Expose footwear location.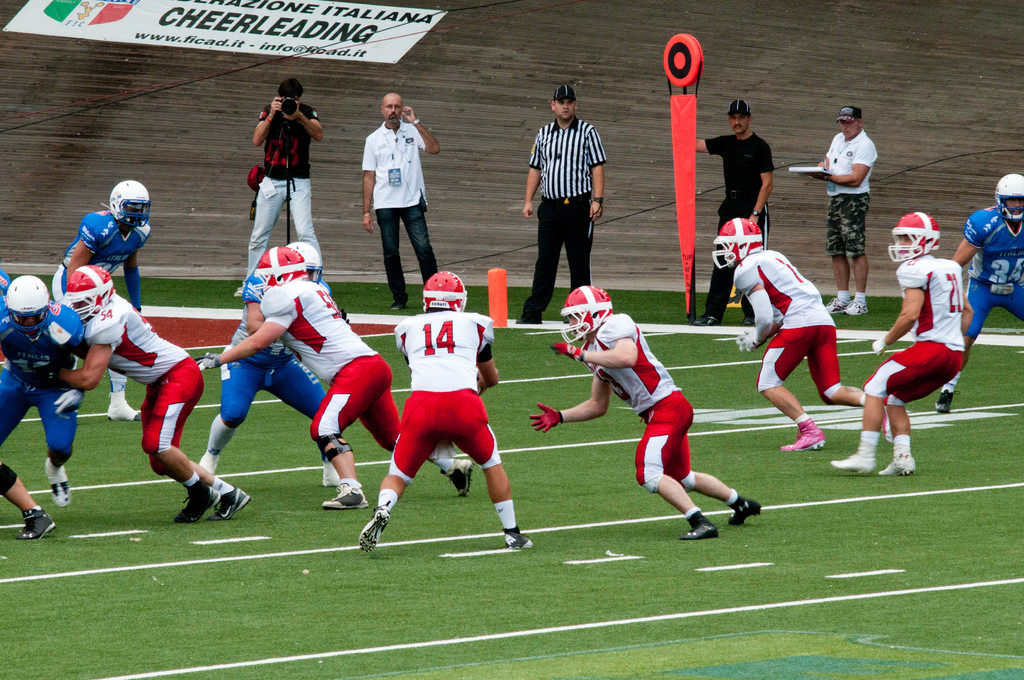
Exposed at [left=358, top=509, right=383, bottom=556].
